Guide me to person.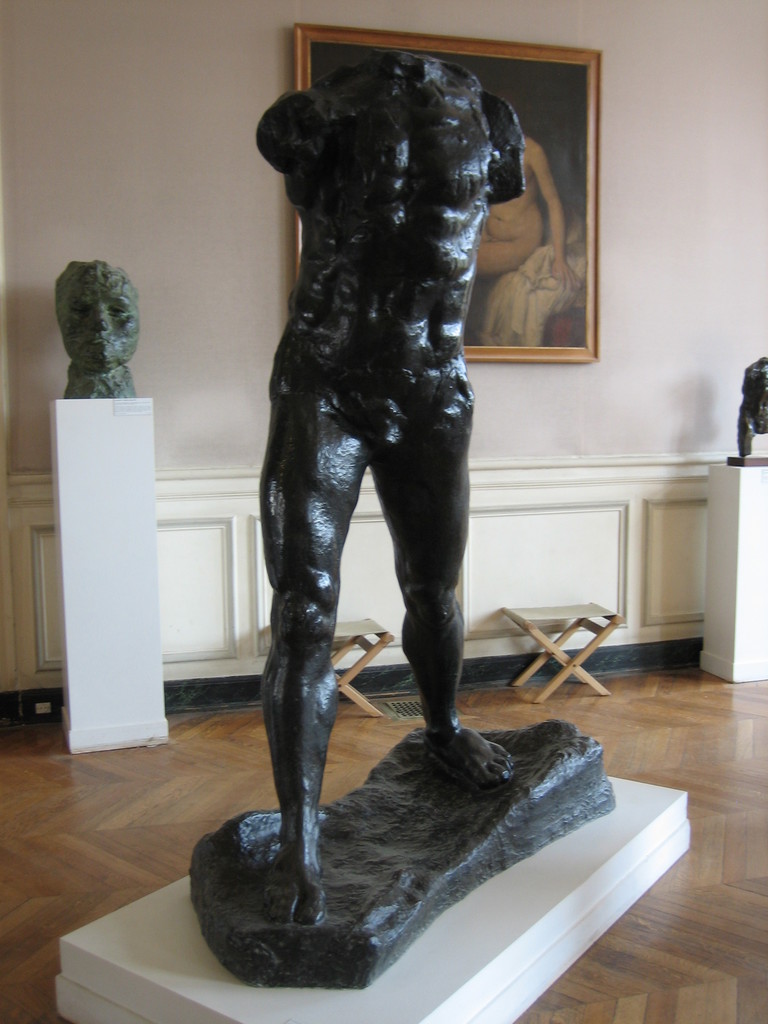
Guidance: <region>54, 257, 140, 397</region>.
